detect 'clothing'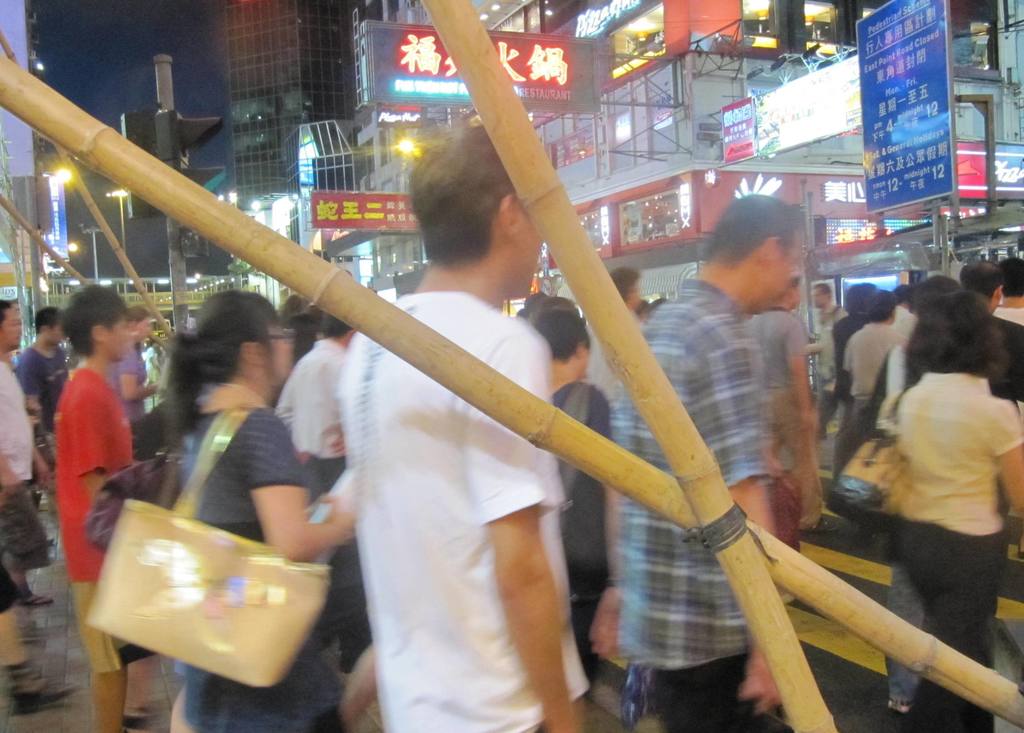
[607, 250, 804, 732]
